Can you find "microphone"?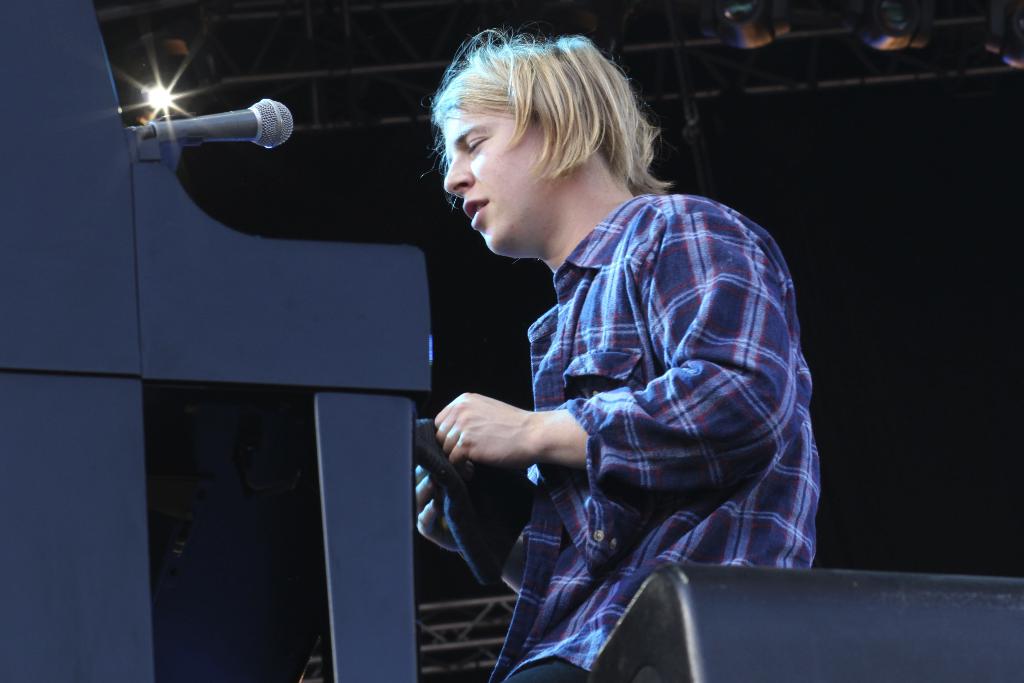
Yes, bounding box: <box>127,81,316,169</box>.
